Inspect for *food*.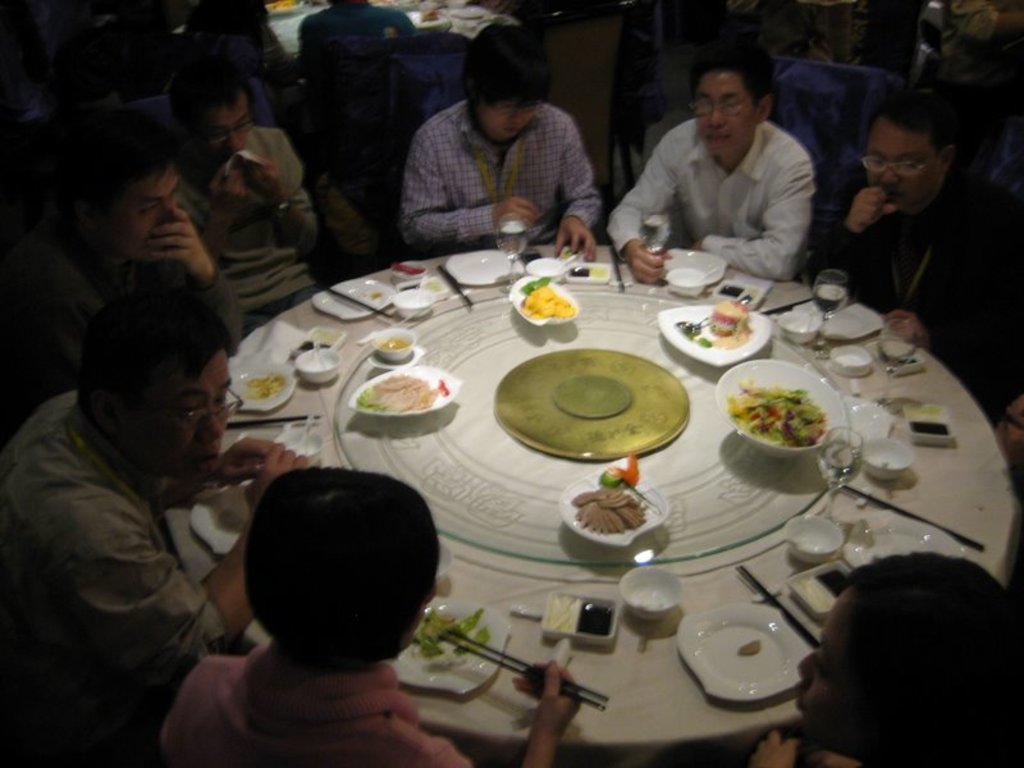
Inspection: 739/637/763/657.
